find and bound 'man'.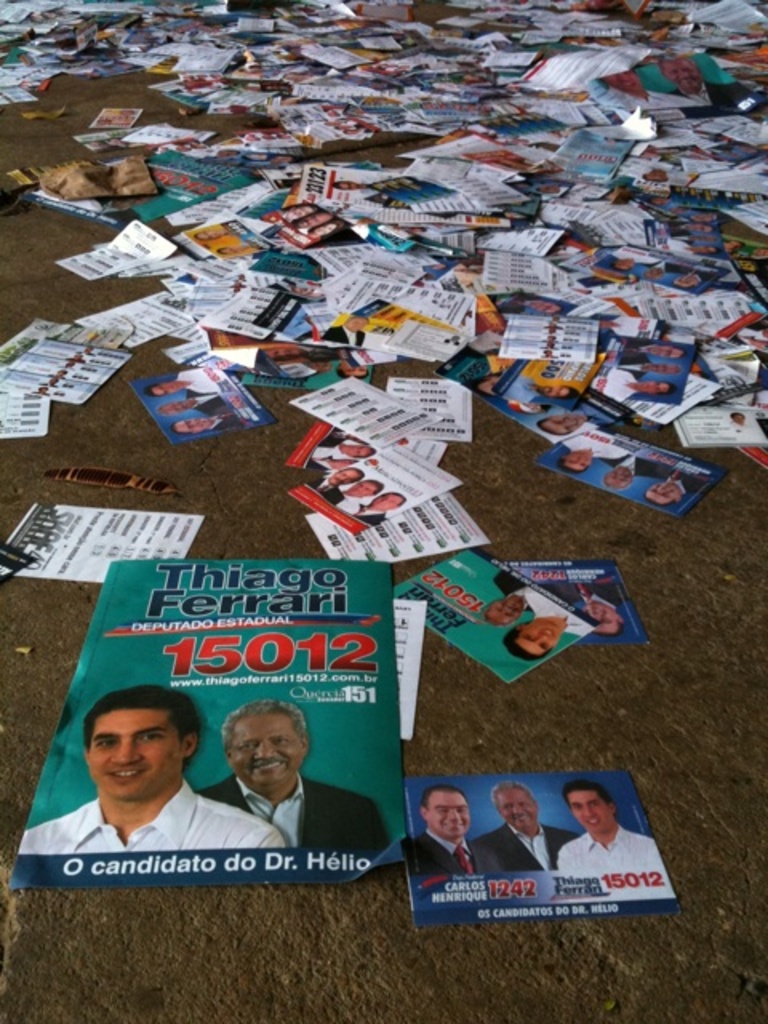
Bound: [x1=614, y1=334, x2=682, y2=363].
